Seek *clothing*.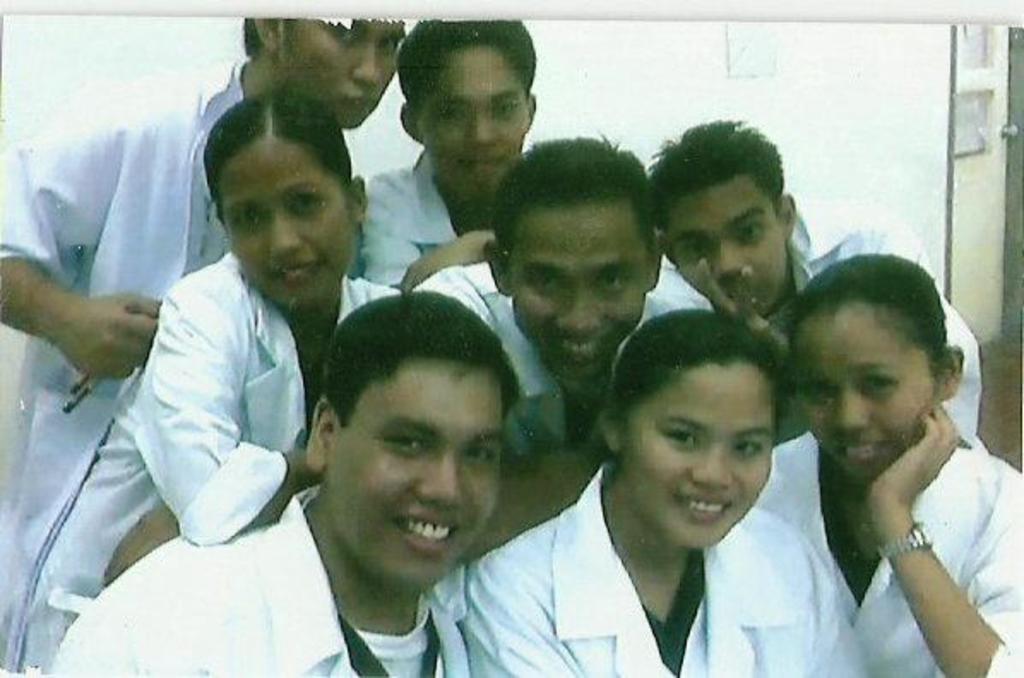
<region>445, 426, 889, 671</region>.
